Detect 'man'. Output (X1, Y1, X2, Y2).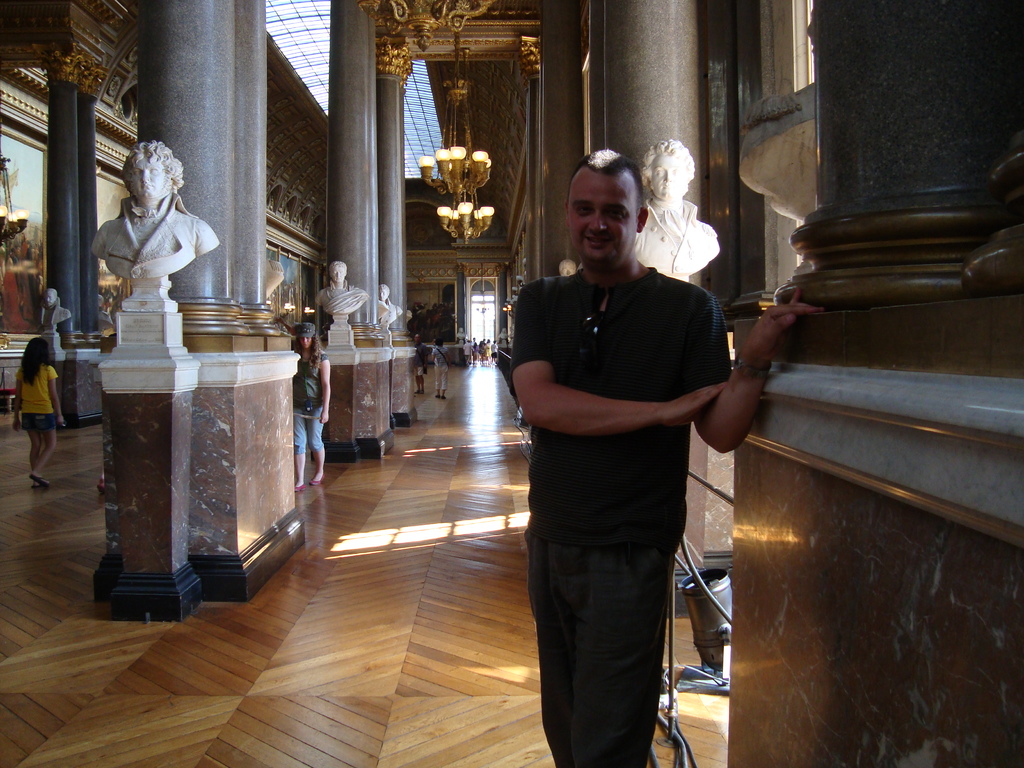
(315, 259, 367, 317).
